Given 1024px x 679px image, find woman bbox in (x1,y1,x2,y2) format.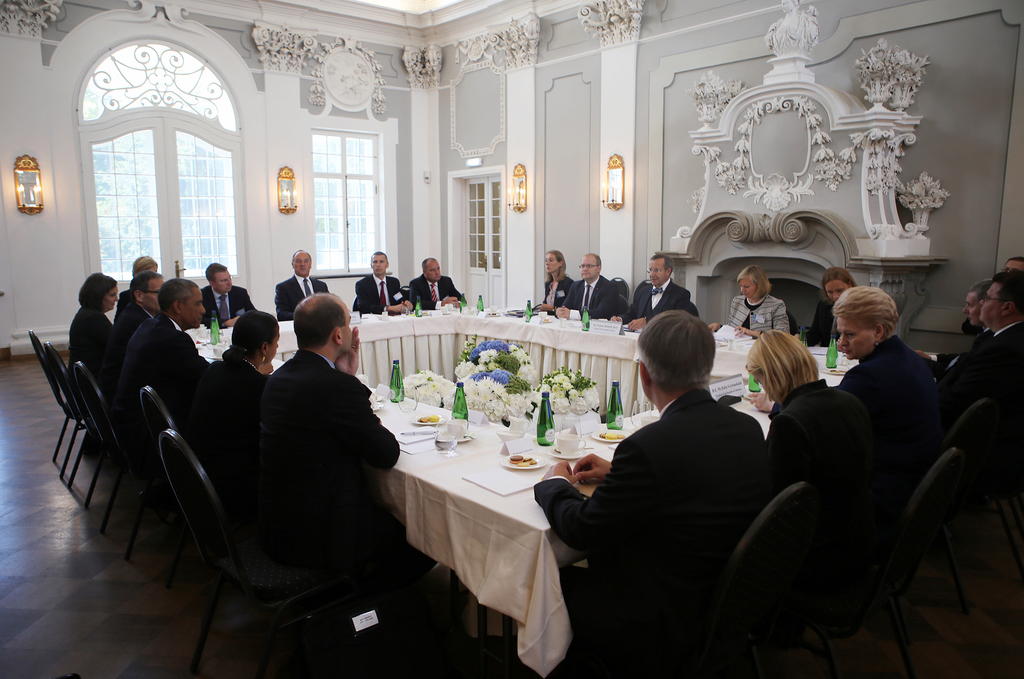
(833,287,952,500).
